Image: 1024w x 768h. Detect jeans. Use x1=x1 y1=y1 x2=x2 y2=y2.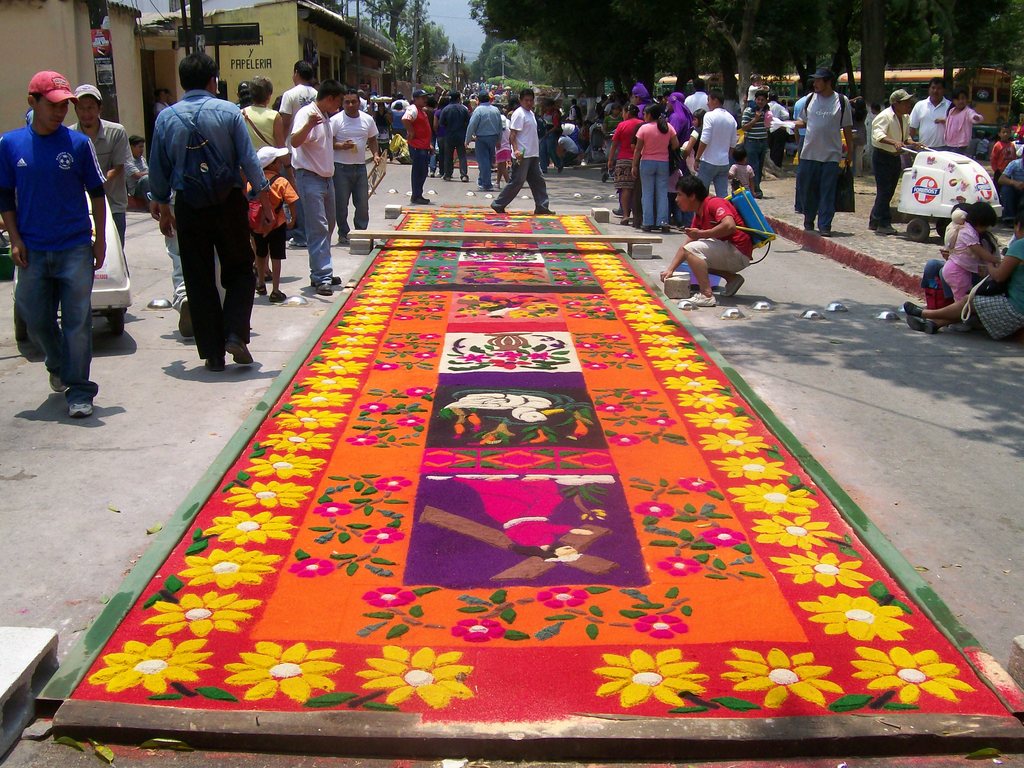
x1=642 y1=158 x2=666 y2=227.
